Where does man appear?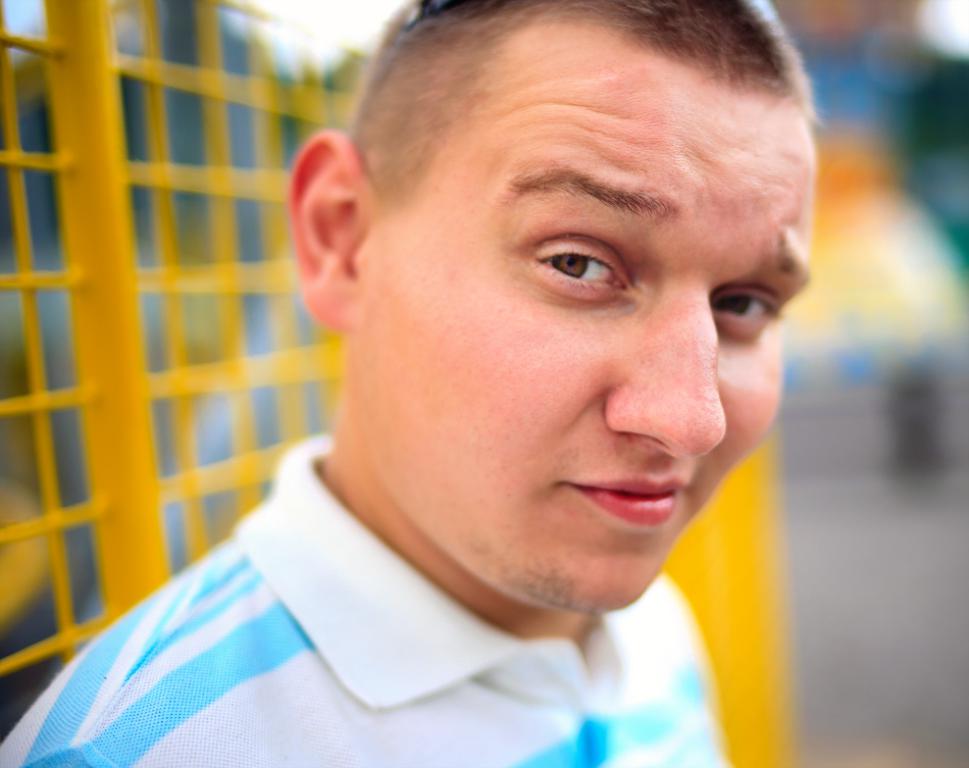
Appears at 0 0 826 767.
